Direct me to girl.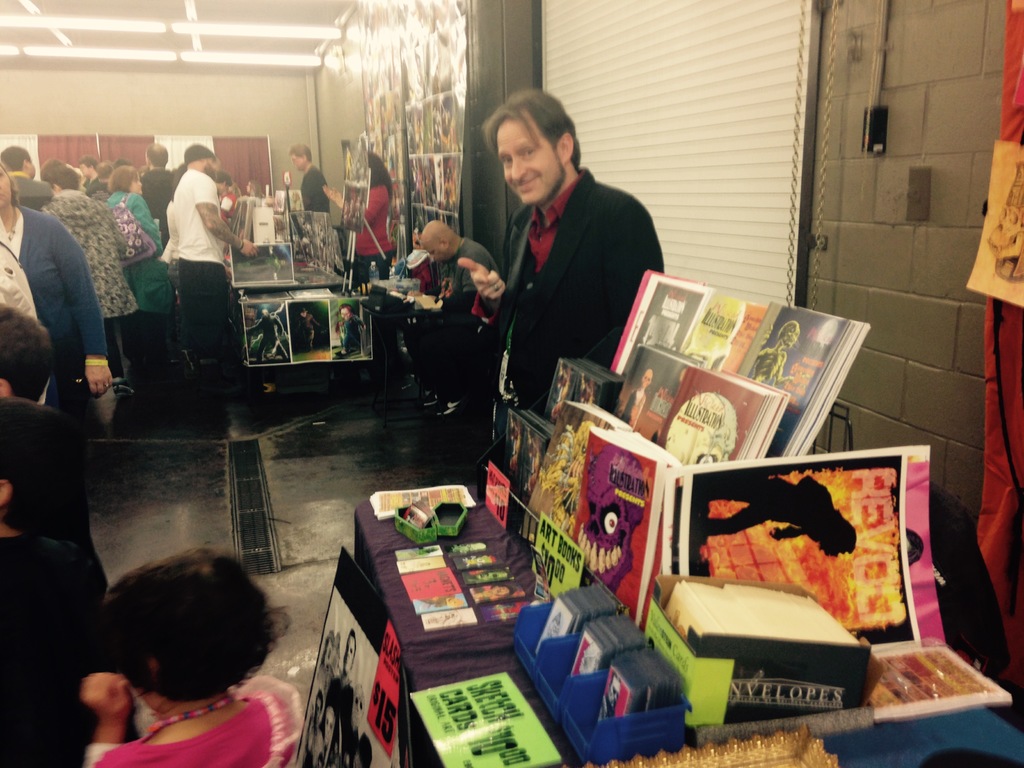
Direction: Rect(108, 322, 133, 399).
